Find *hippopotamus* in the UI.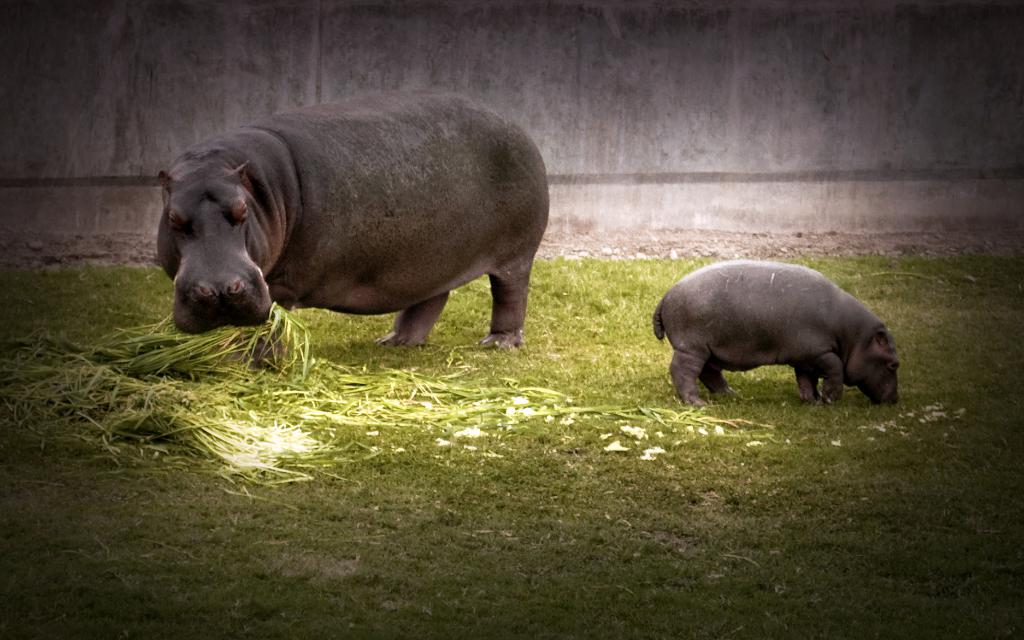
UI element at {"x1": 156, "y1": 82, "x2": 555, "y2": 350}.
